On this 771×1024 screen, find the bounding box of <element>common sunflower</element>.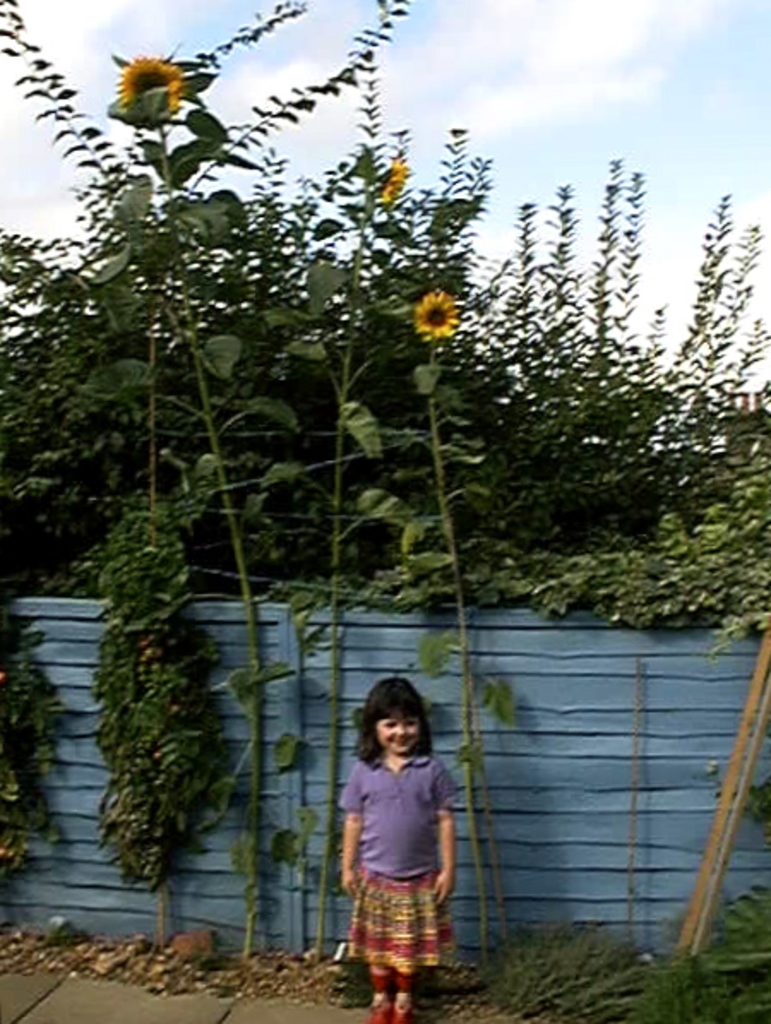
Bounding box: box(370, 146, 406, 207).
